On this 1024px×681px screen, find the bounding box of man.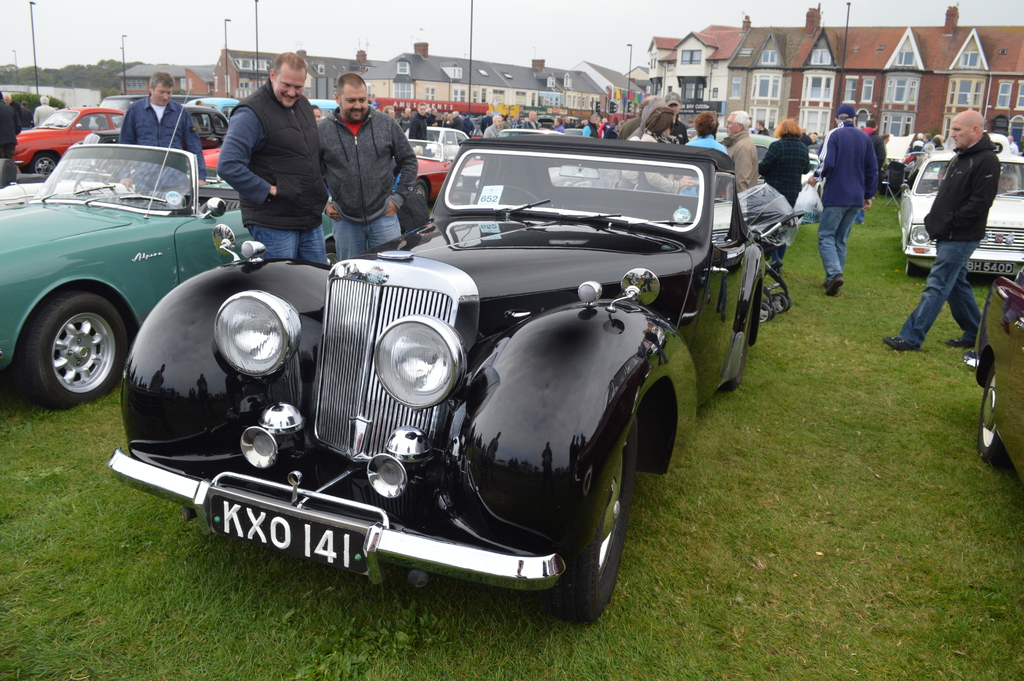
Bounding box: box(721, 110, 757, 194).
